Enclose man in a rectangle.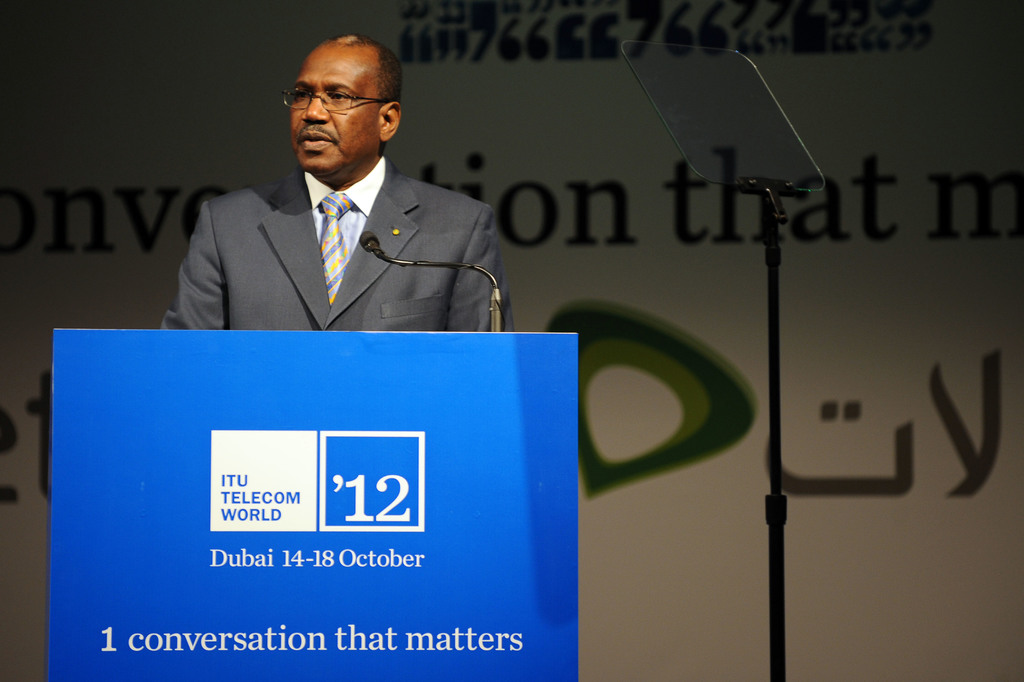
[171, 39, 502, 350].
